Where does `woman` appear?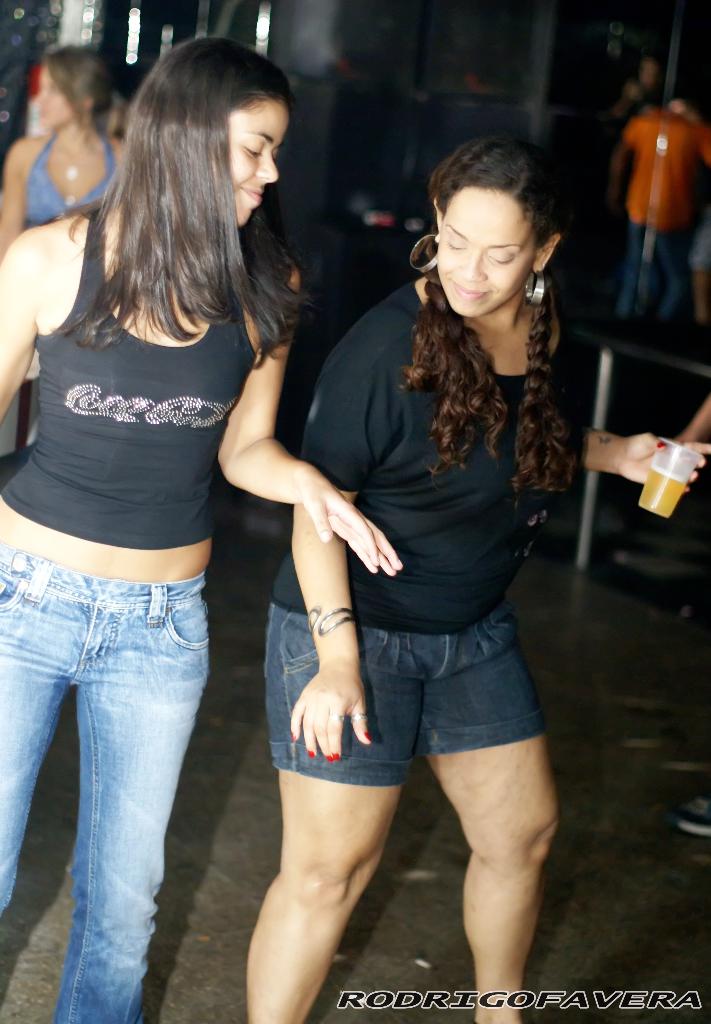
Appears at bbox=[0, 47, 131, 253].
